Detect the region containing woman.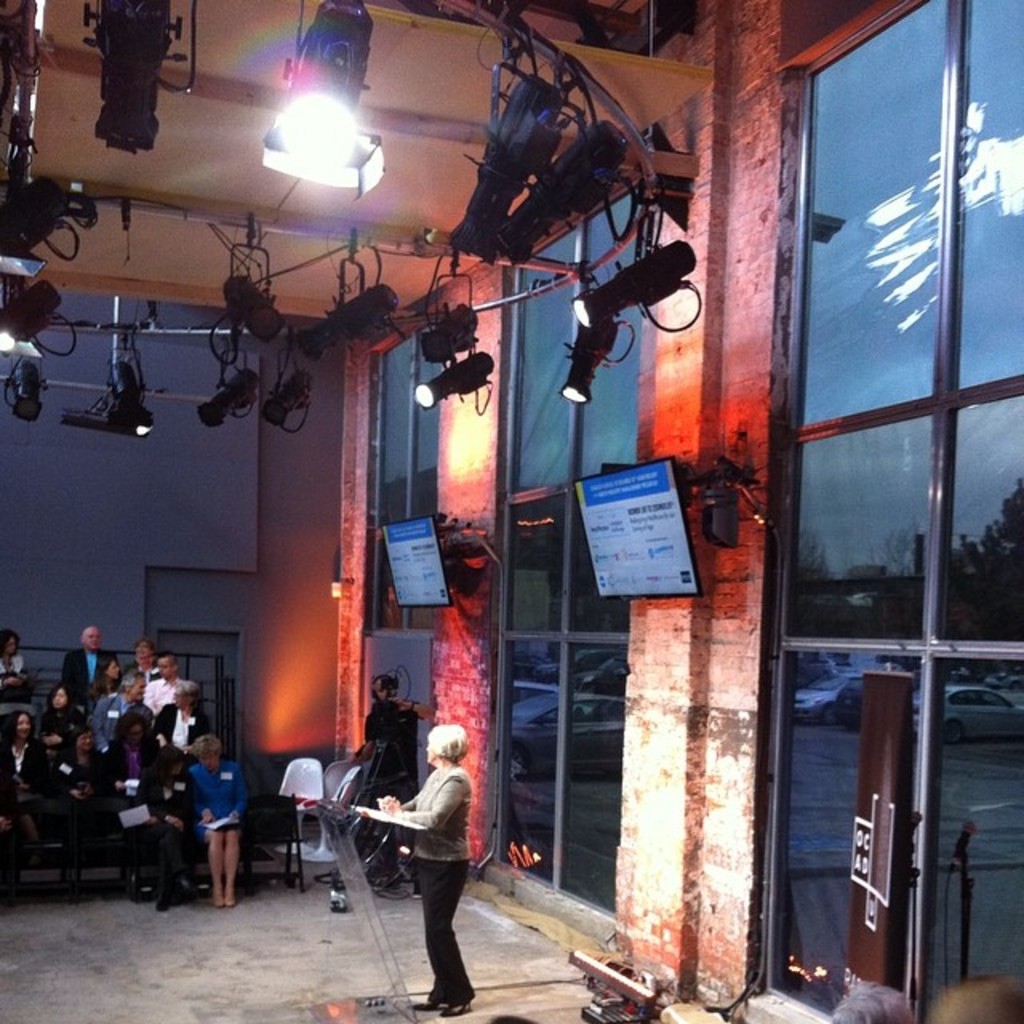
[left=48, top=685, right=86, bottom=739].
